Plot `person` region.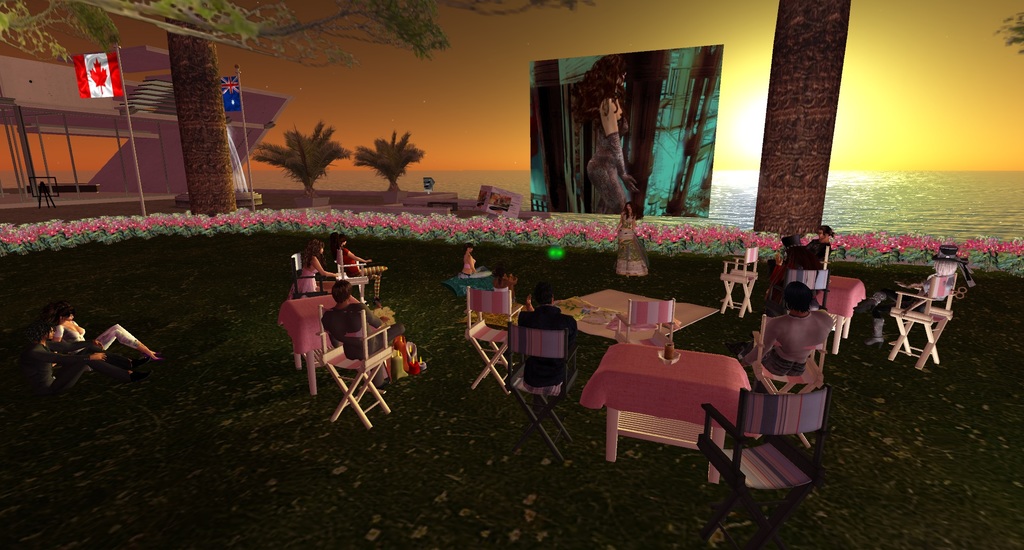
Plotted at detection(333, 233, 389, 306).
